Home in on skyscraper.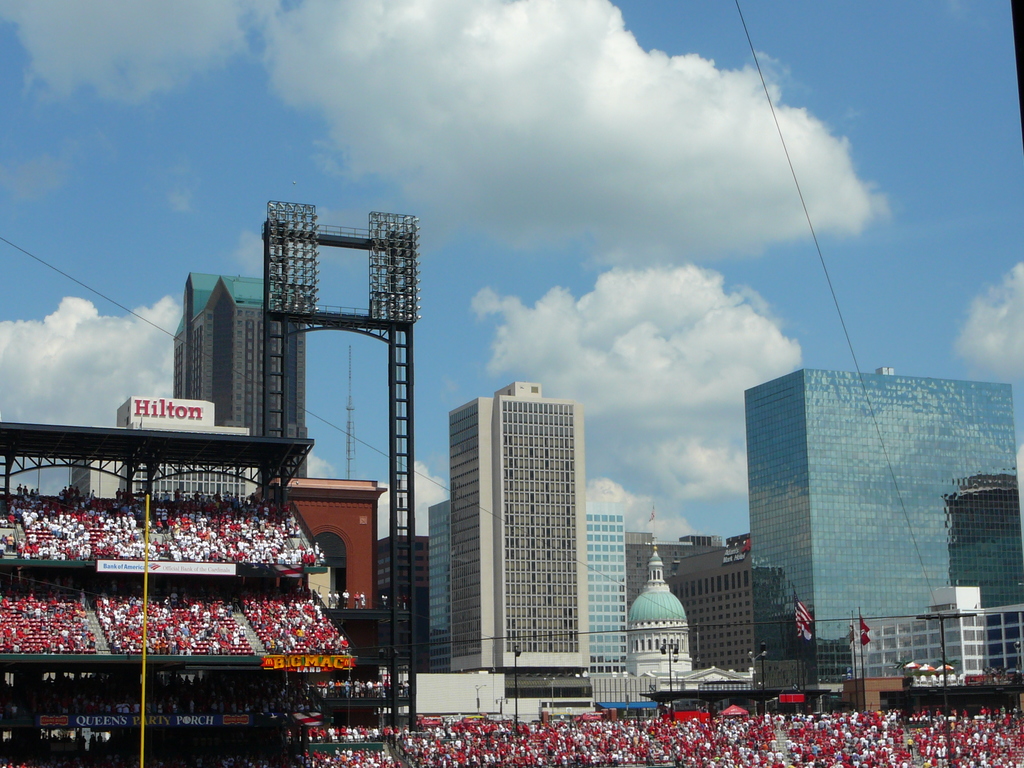
Homed in at 445 380 588 710.
